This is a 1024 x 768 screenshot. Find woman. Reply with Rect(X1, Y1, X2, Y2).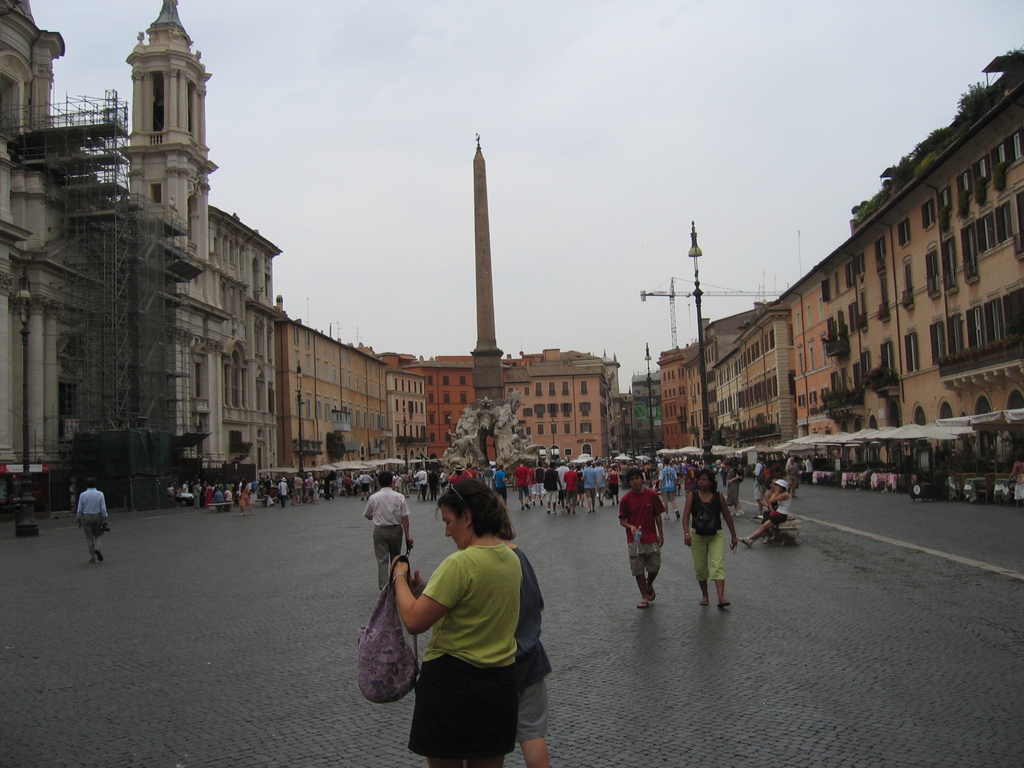
Rect(607, 466, 624, 509).
